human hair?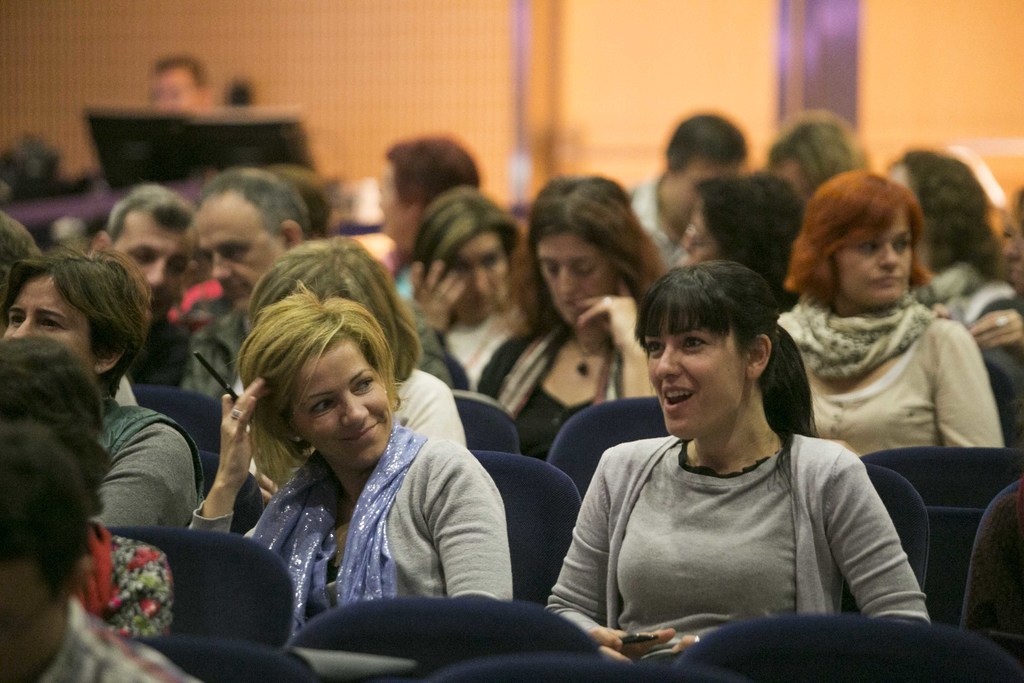
[left=106, top=181, right=197, bottom=247]
